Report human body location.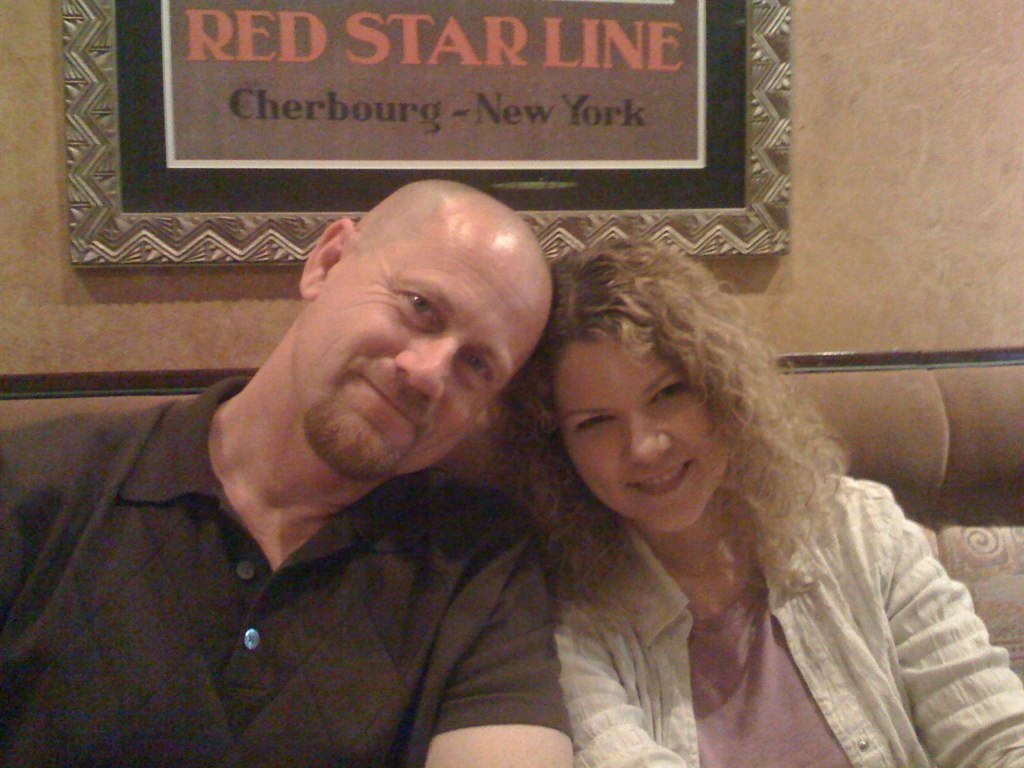
Report: 1:181:572:767.
